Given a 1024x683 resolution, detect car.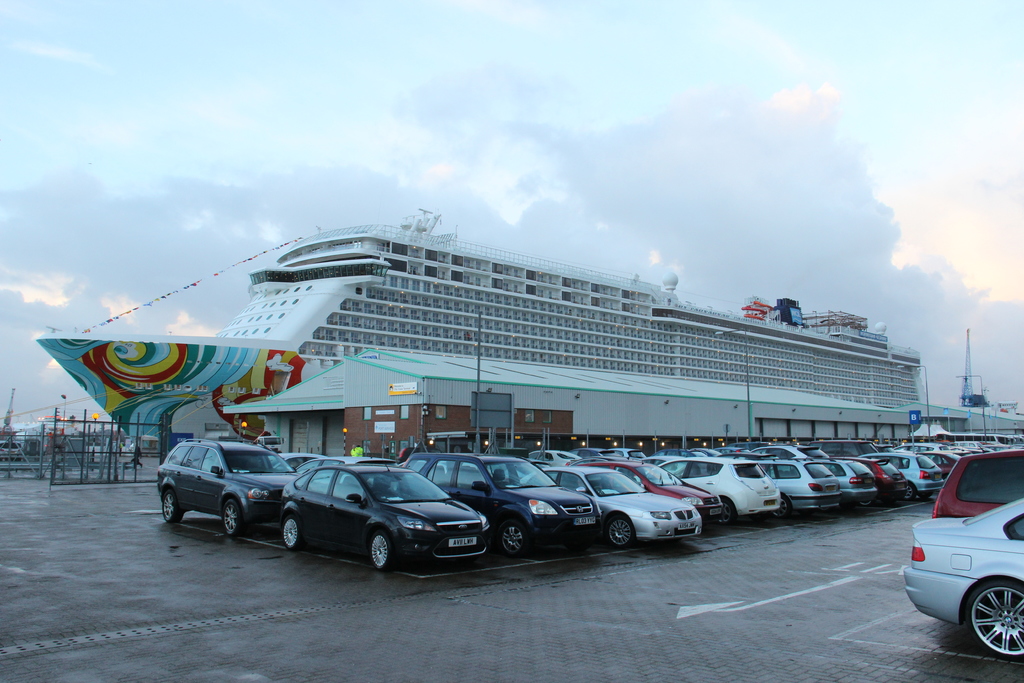
detection(932, 450, 1023, 516).
